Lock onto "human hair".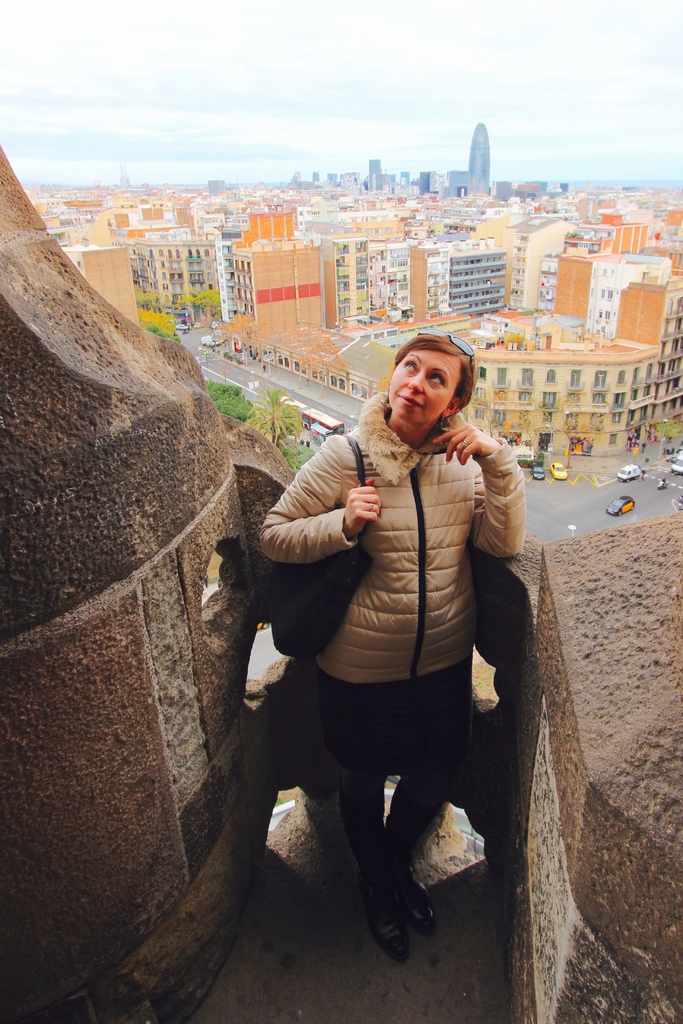
Locked: bbox=[388, 332, 480, 425].
